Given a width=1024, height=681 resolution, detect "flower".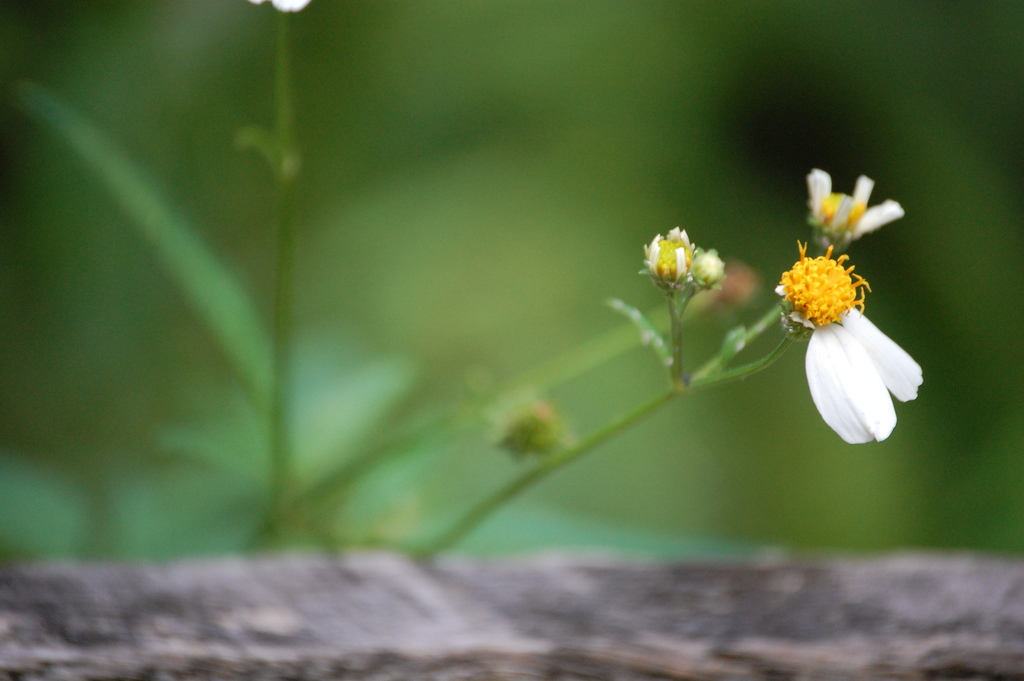
bbox=[771, 239, 926, 449].
